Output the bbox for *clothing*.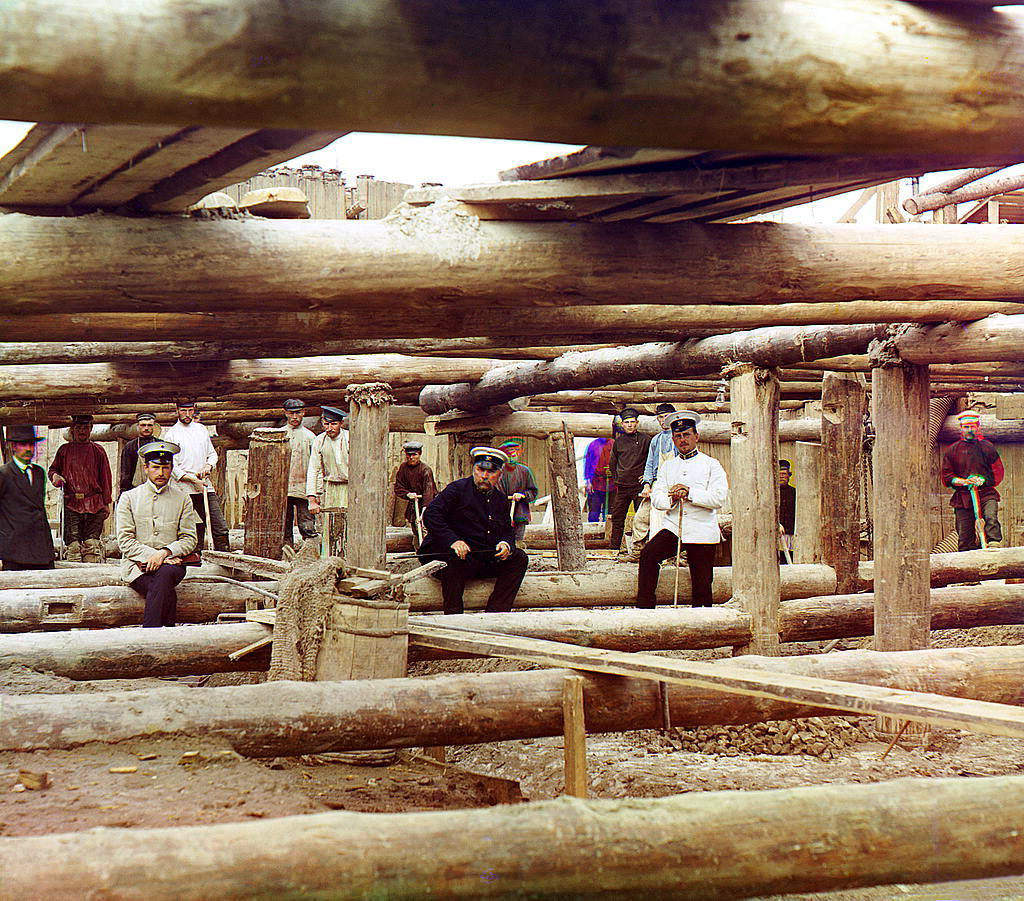
rect(405, 474, 518, 605).
